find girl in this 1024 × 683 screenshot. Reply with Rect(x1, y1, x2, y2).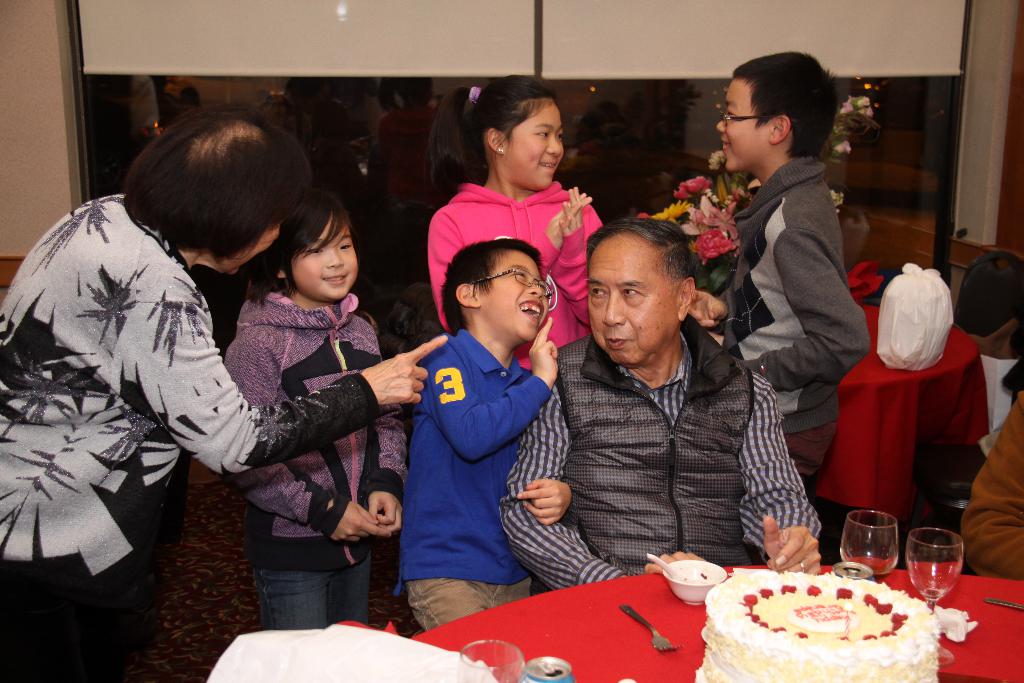
Rect(428, 76, 610, 375).
